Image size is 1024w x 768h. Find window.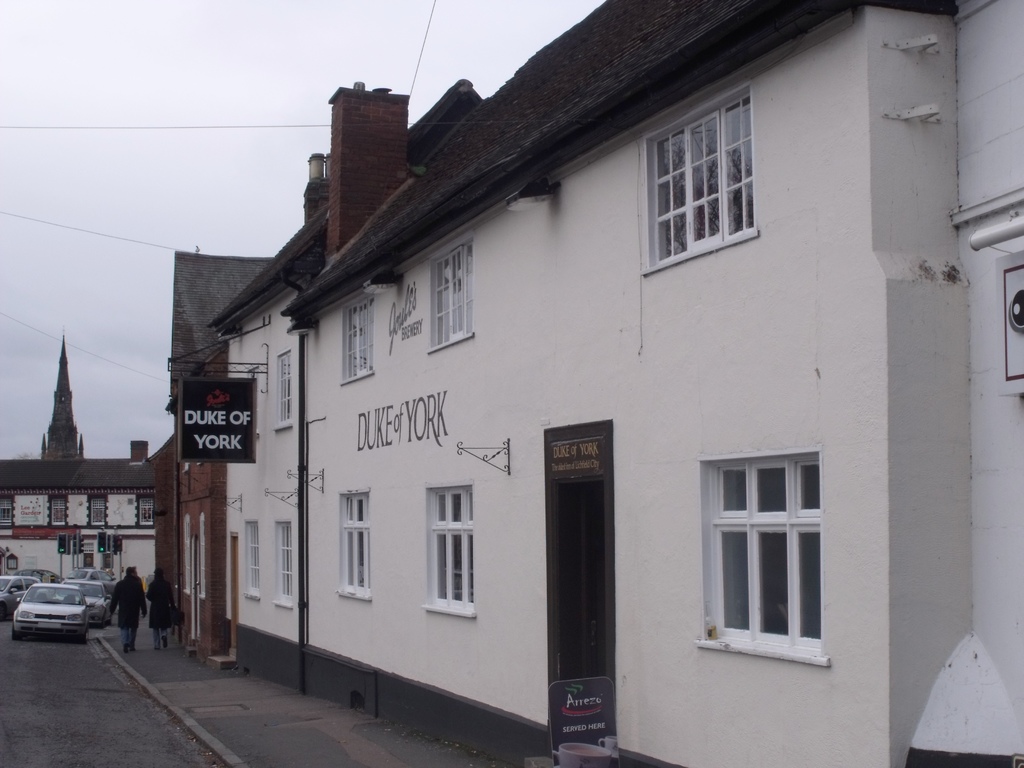
(left=694, top=450, right=830, bottom=666).
